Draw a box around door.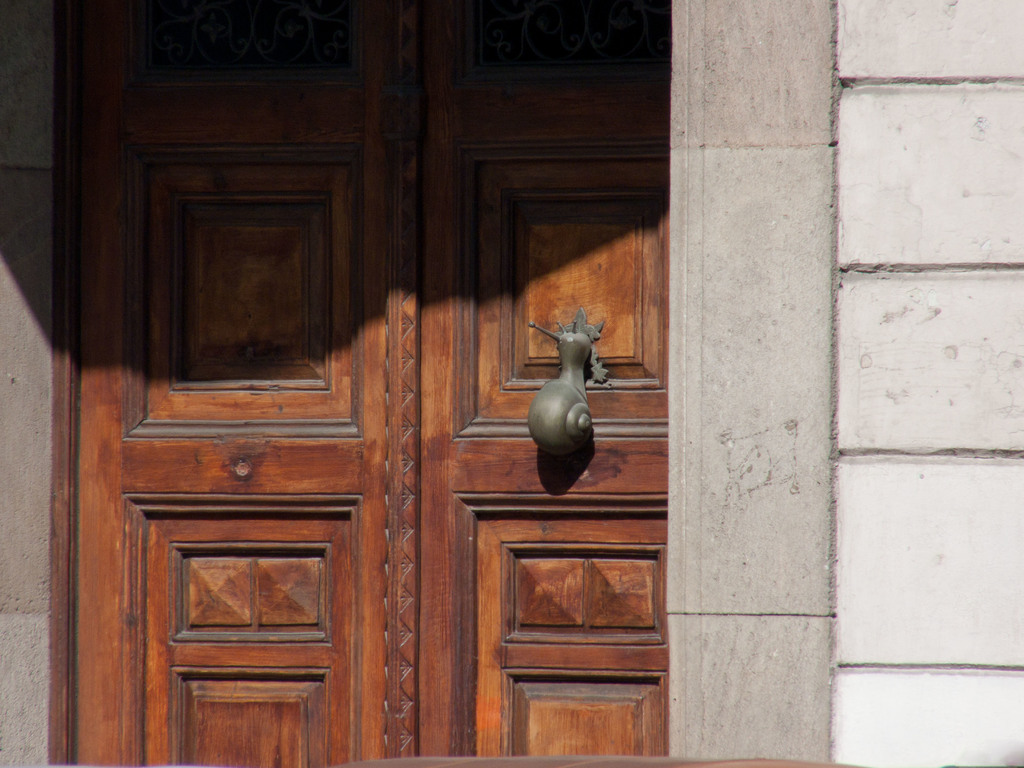
bbox(419, 0, 669, 759).
